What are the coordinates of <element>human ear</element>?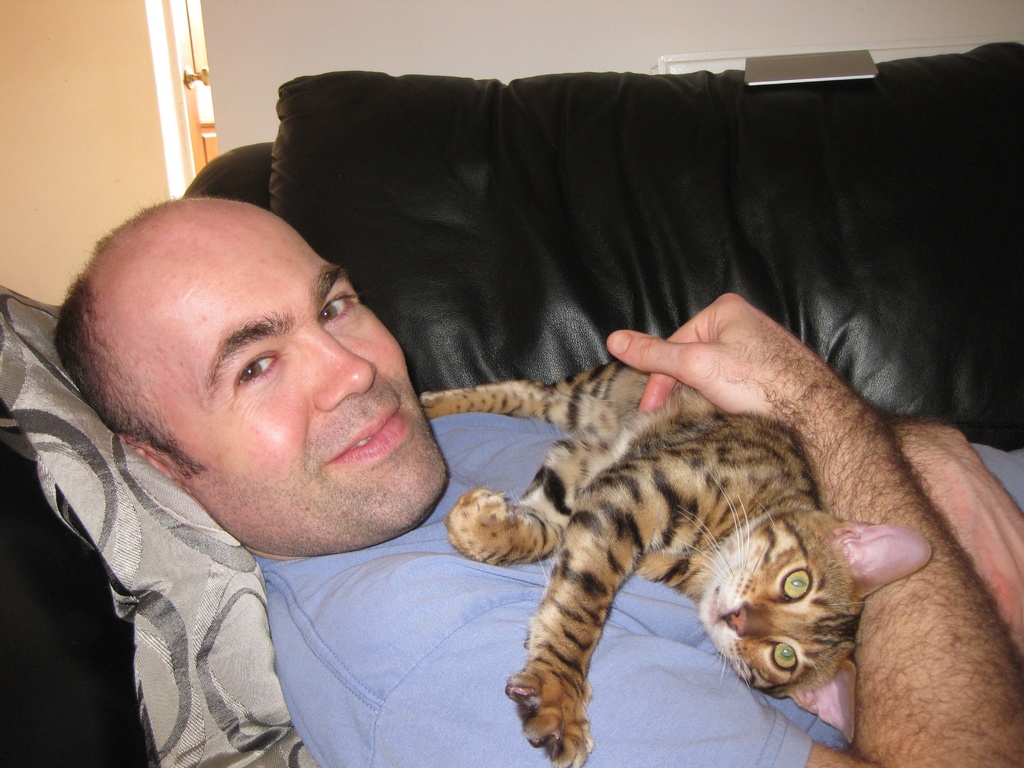
detection(122, 428, 172, 481).
